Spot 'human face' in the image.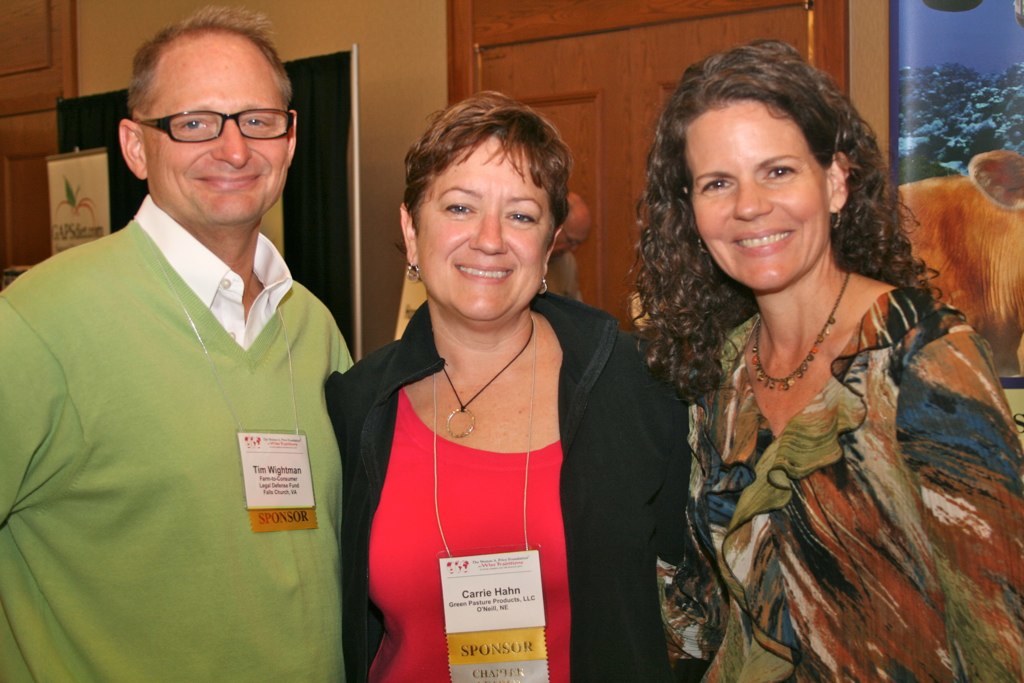
'human face' found at detection(151, 58, 288, 227).
